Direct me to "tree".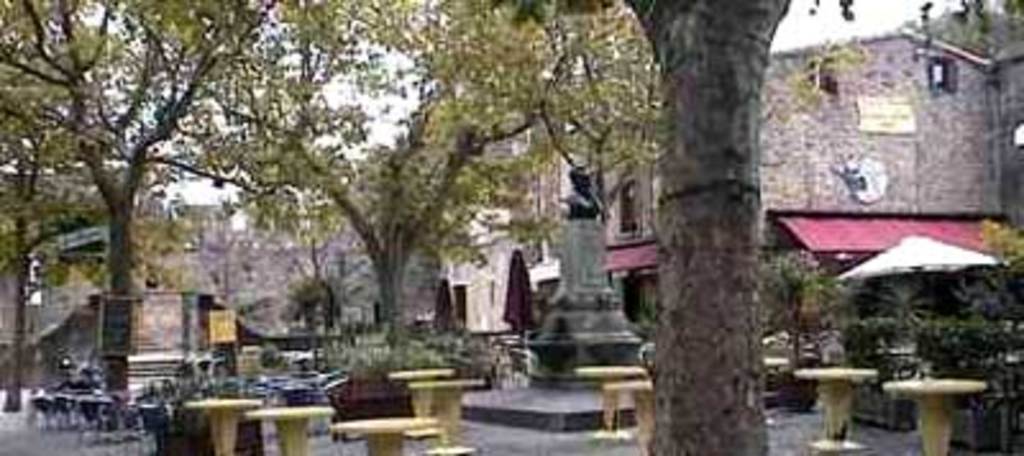
Direction: l=535, t=49, r=599, b=264.
